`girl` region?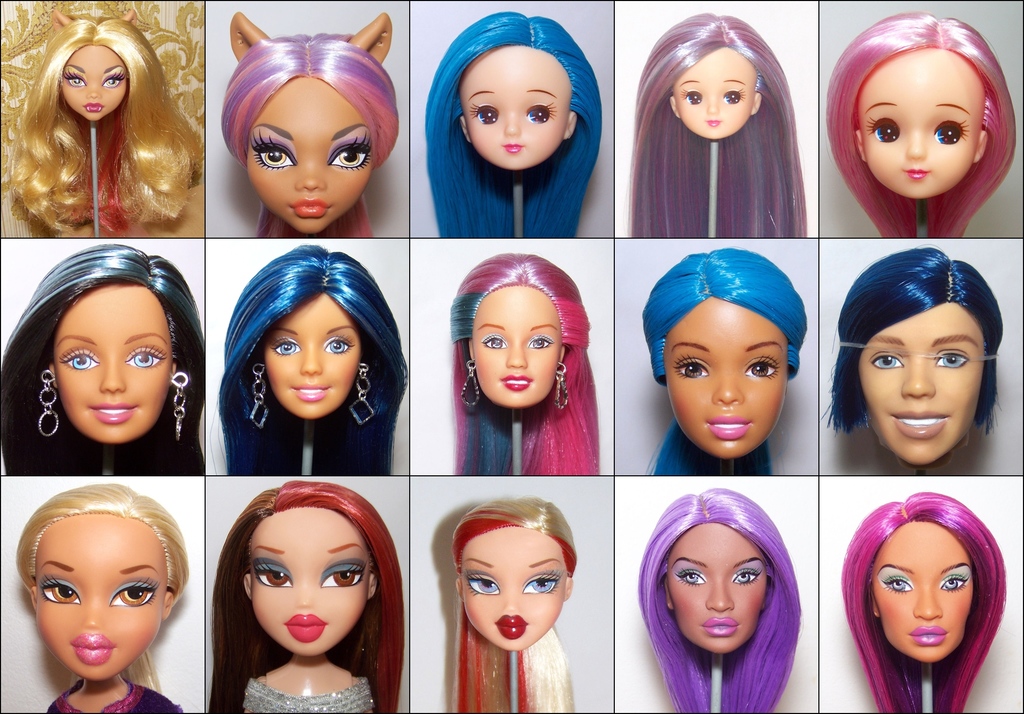
left=0, top=240, right=205, bottom=473
